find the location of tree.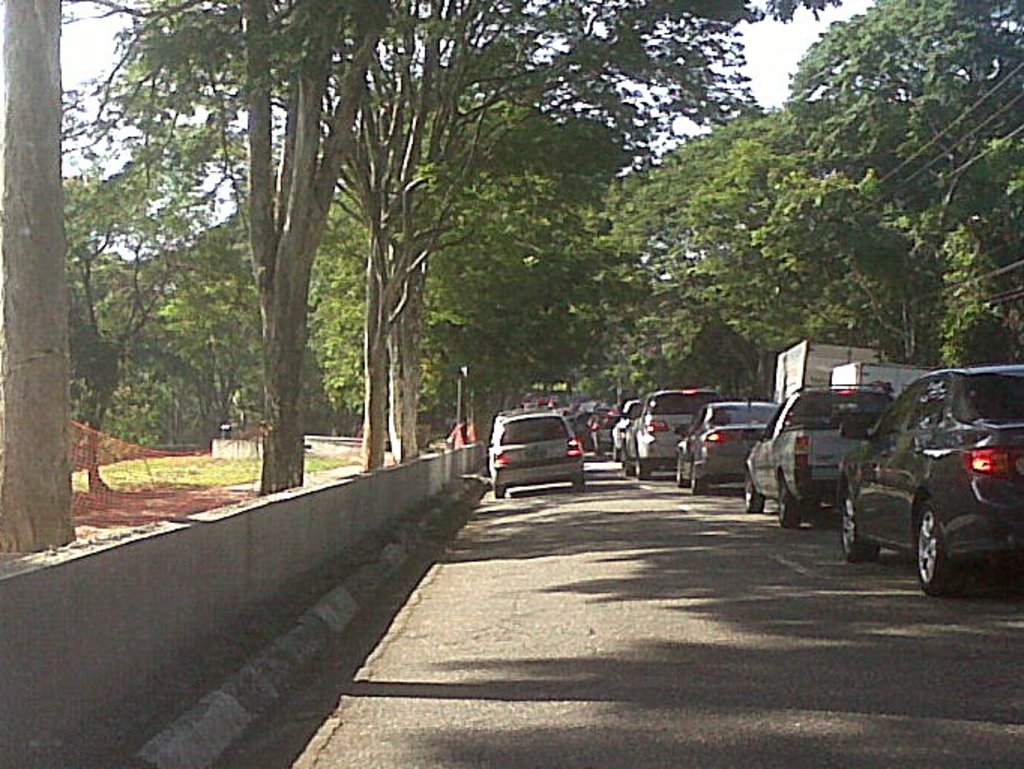
Location: BBox(440, 146, 634, 443).
